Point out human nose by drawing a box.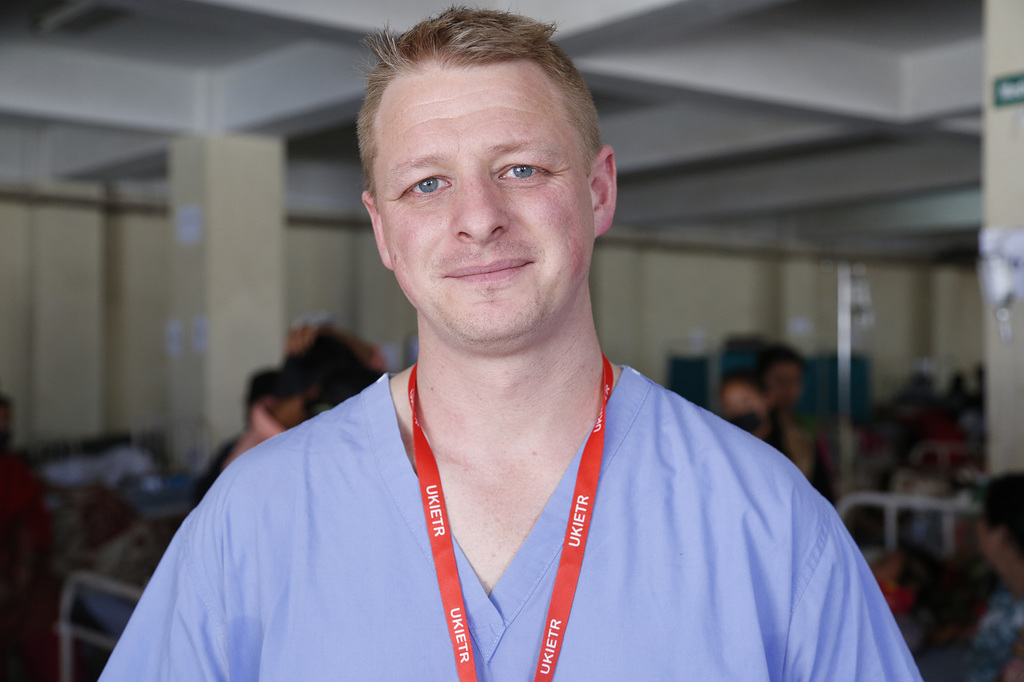
bbox=(450, 169, 509, 244).
